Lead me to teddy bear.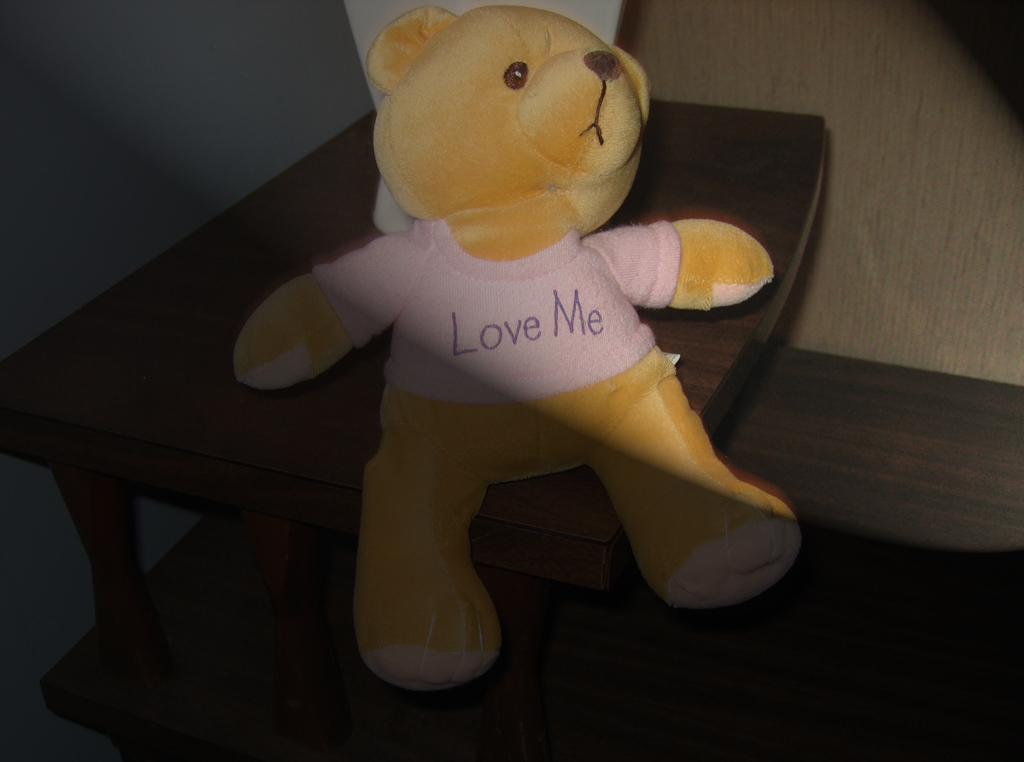
Lead to 226:5:806:706.
